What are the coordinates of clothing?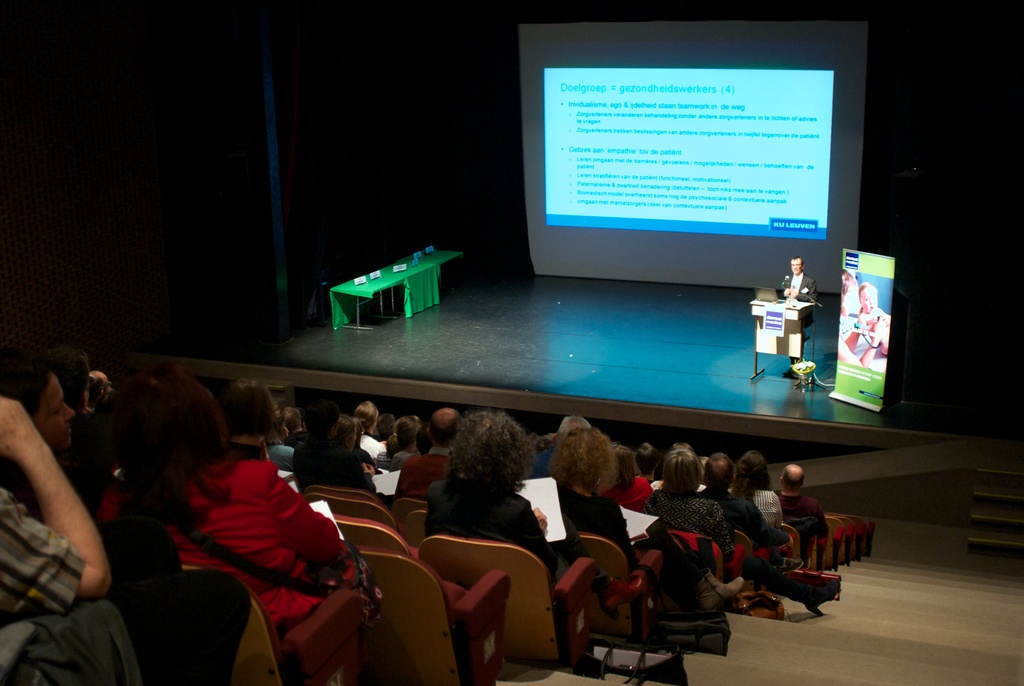
<box>268,441,297,470</box>.
